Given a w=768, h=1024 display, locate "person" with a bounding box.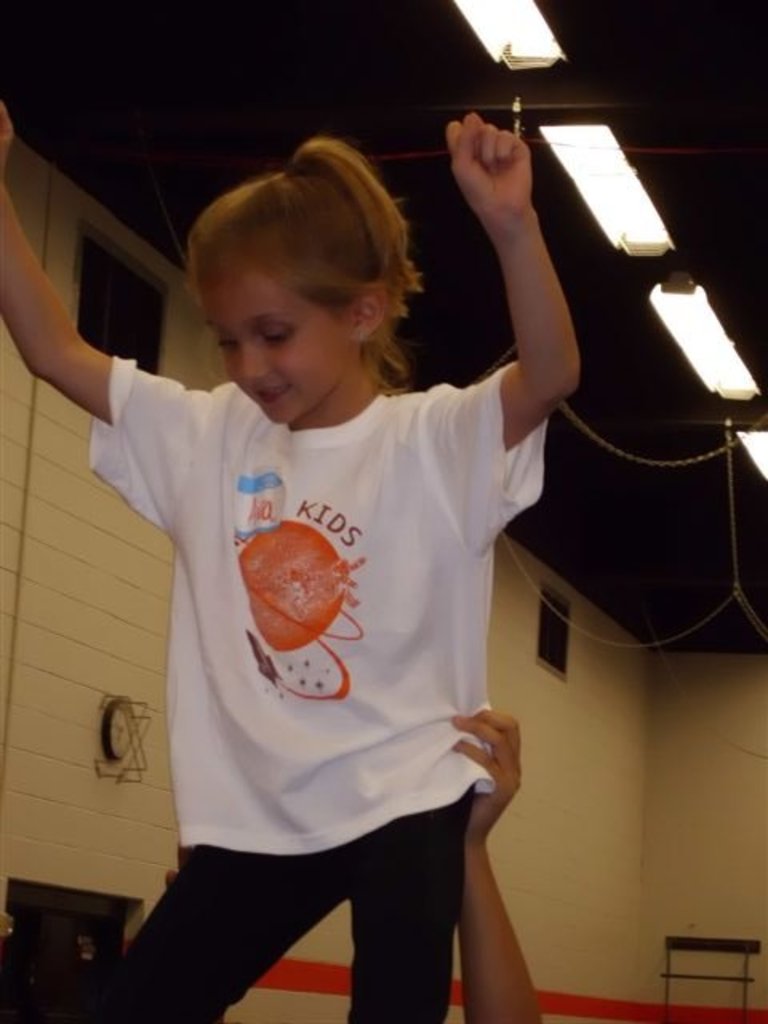
Located: 19,78,568,1023.
